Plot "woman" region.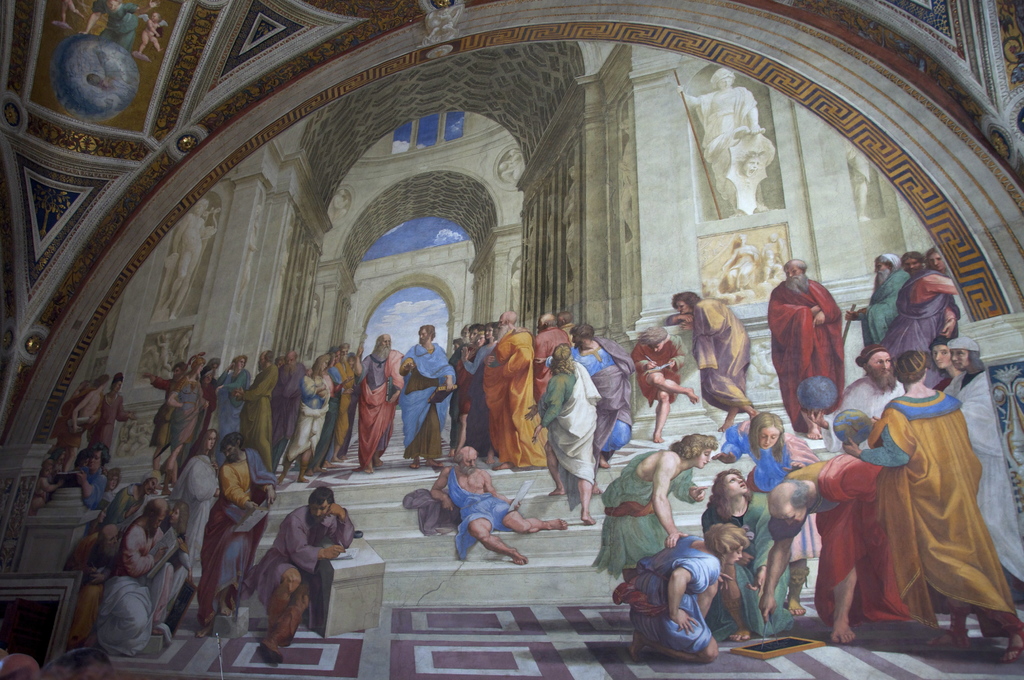
Plotted at l=307, t=355, r=336, b=392.
